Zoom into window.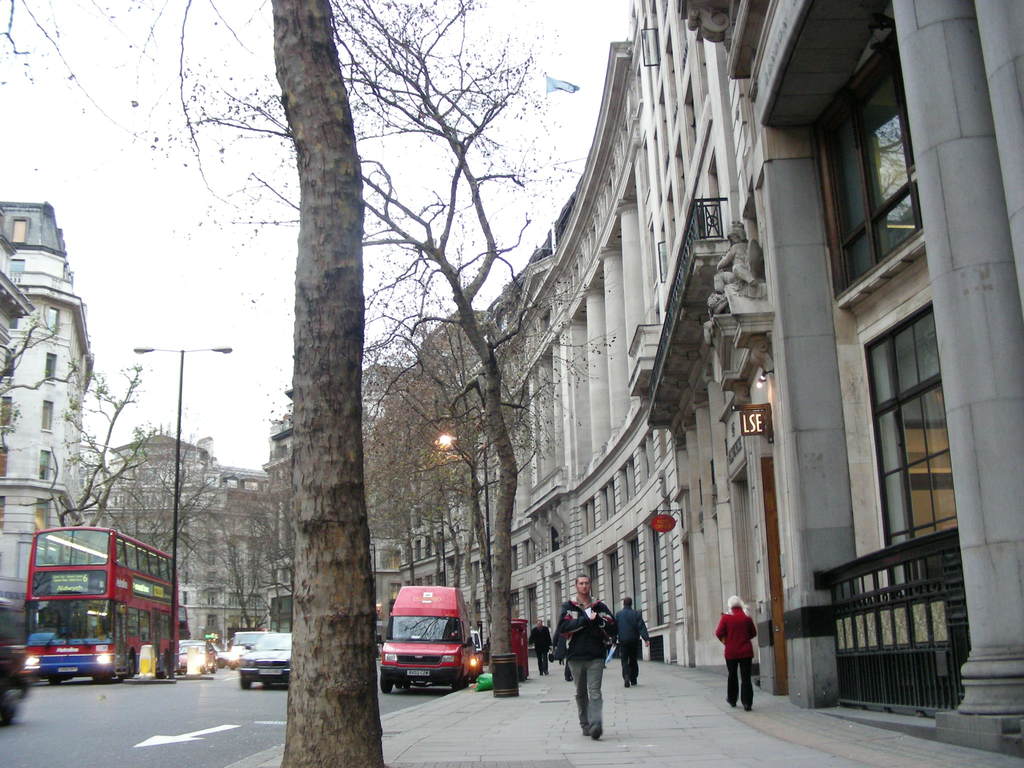
Zoom target: box(35, 447, 52, 481).
